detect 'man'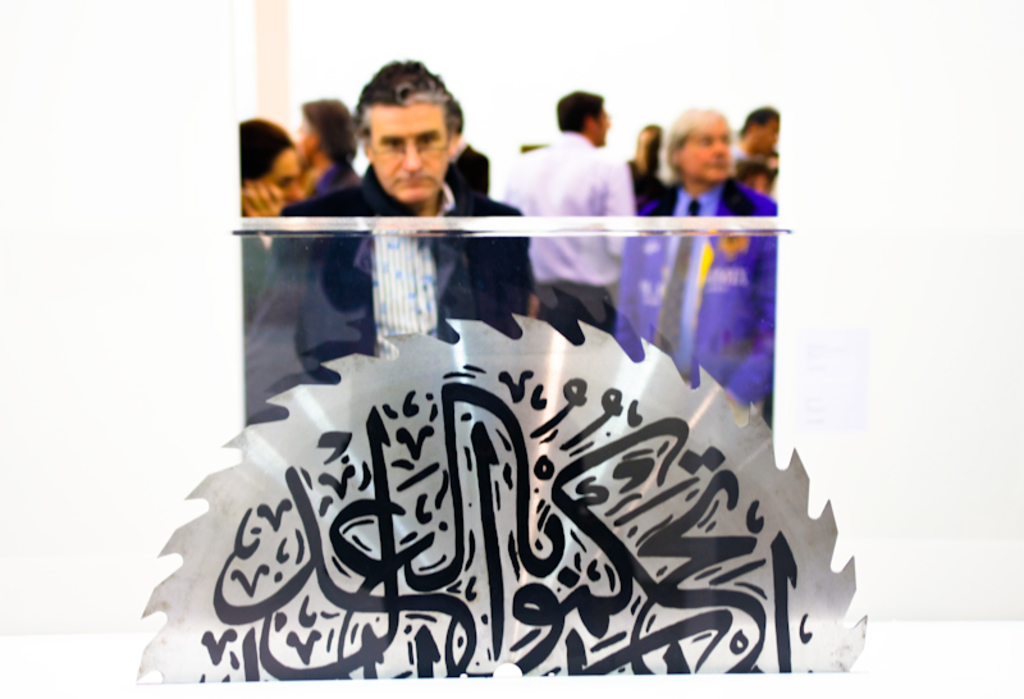
<bbox>616, 106, 777, 415</bbox>
